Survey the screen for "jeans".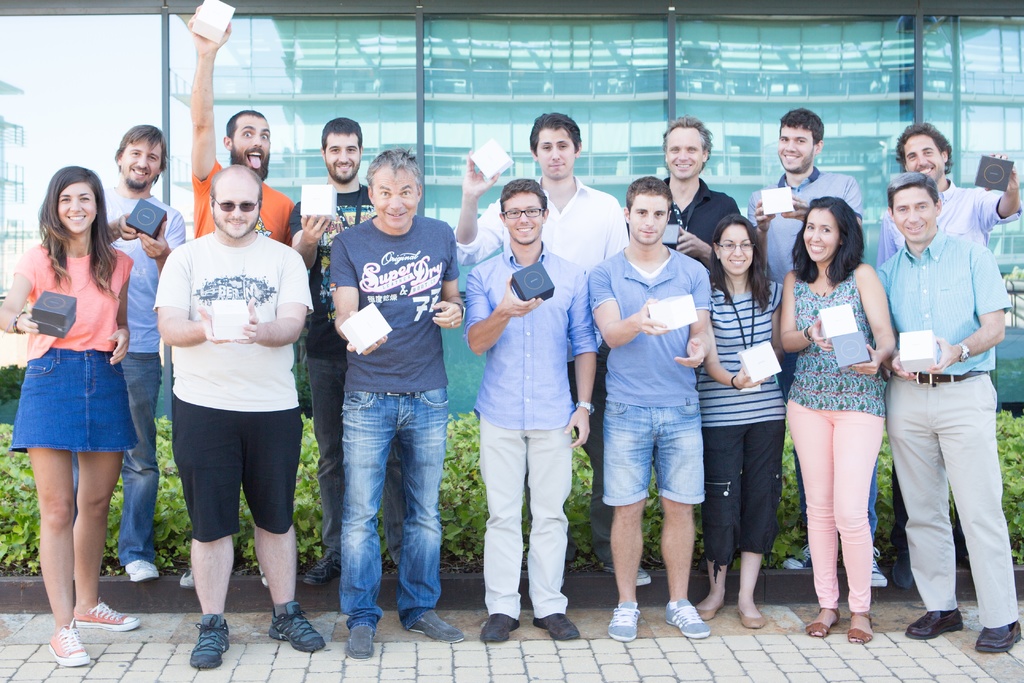
Survey found: BBox(323, 374, 447, 632).
